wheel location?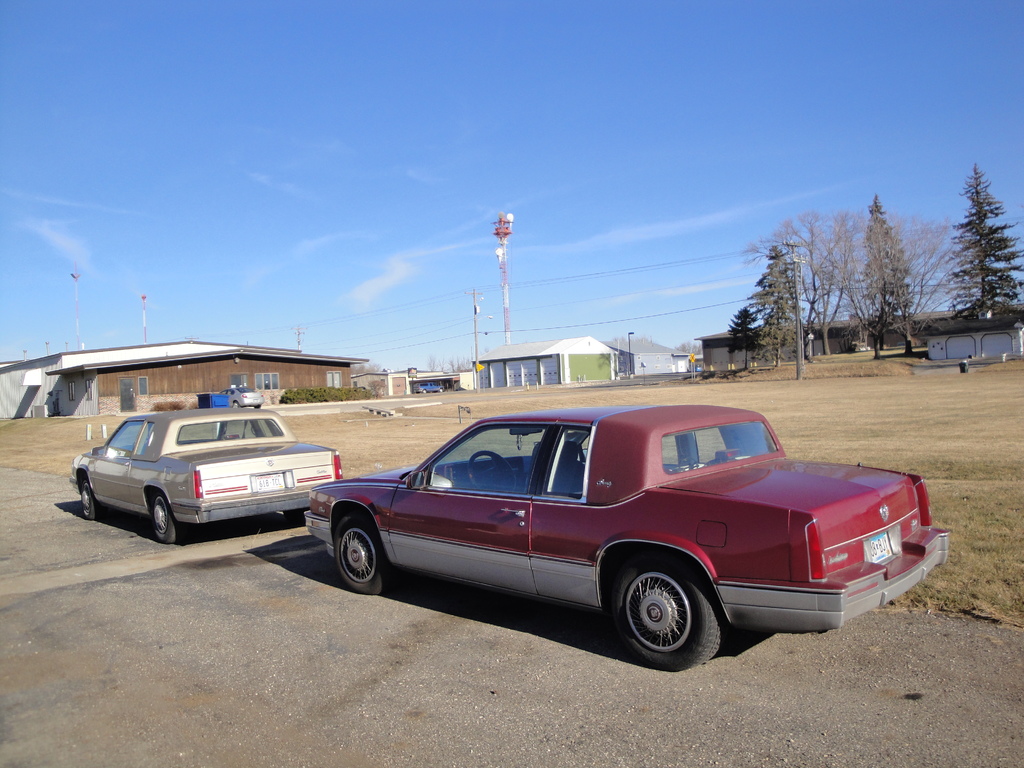
bbox=[152, 492, 184, 542]
